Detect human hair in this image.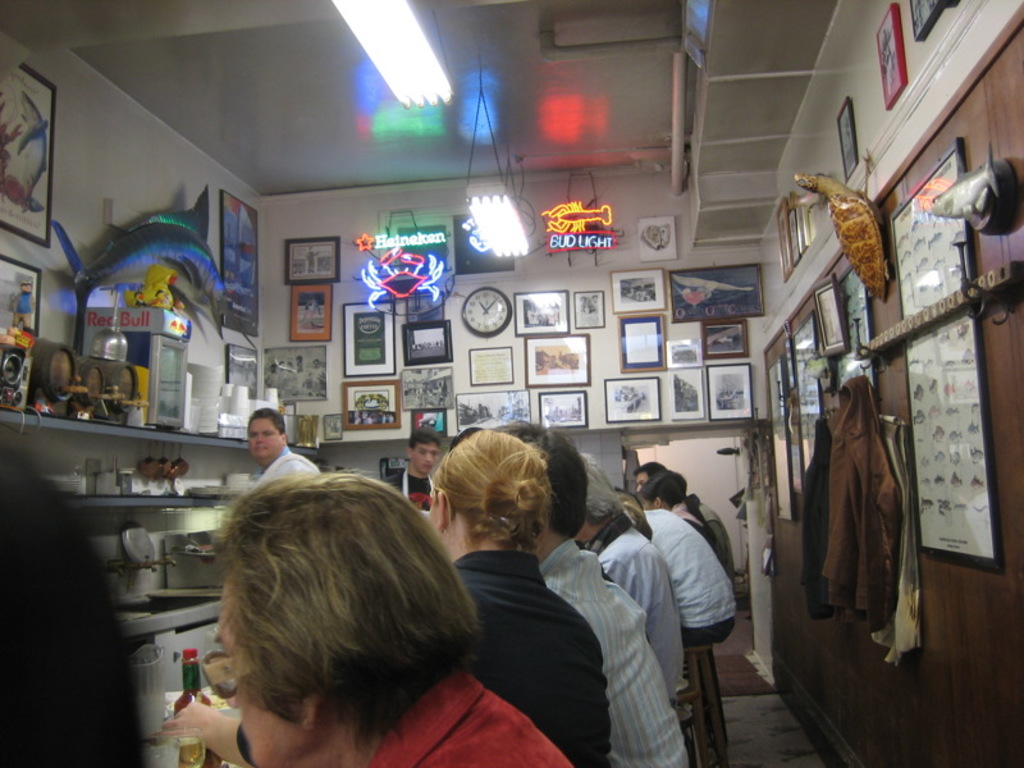
Detection: locate(637, 474, 687, 512).
